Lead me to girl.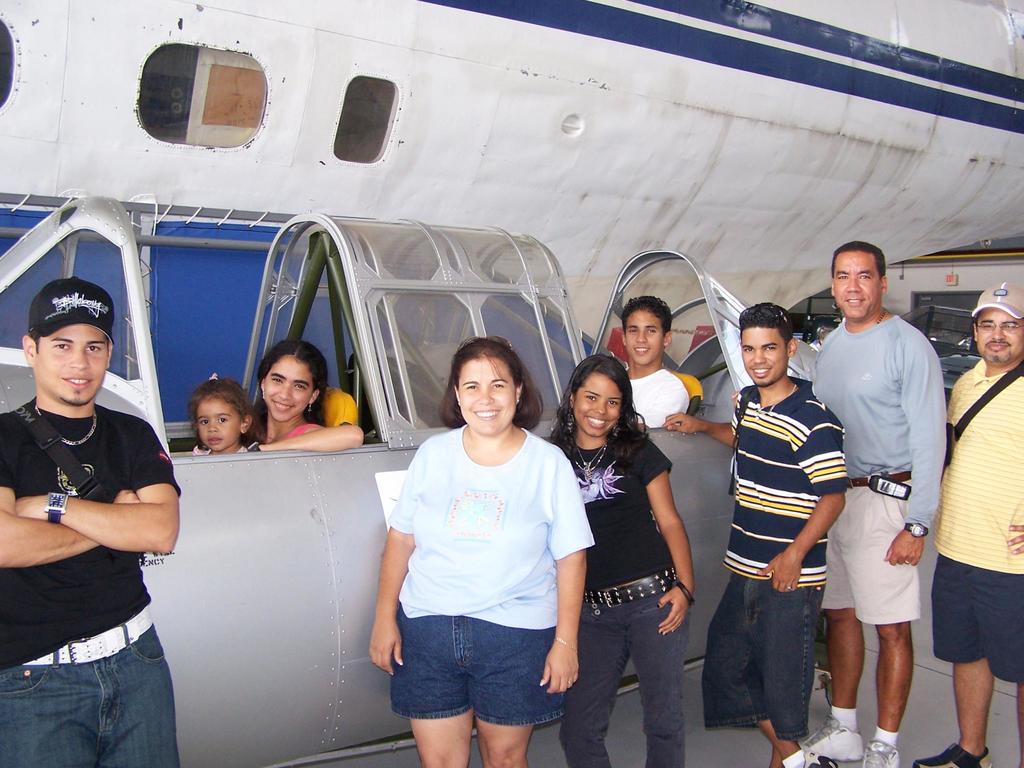
Lead to bbox(240, 338, 369, 450).
